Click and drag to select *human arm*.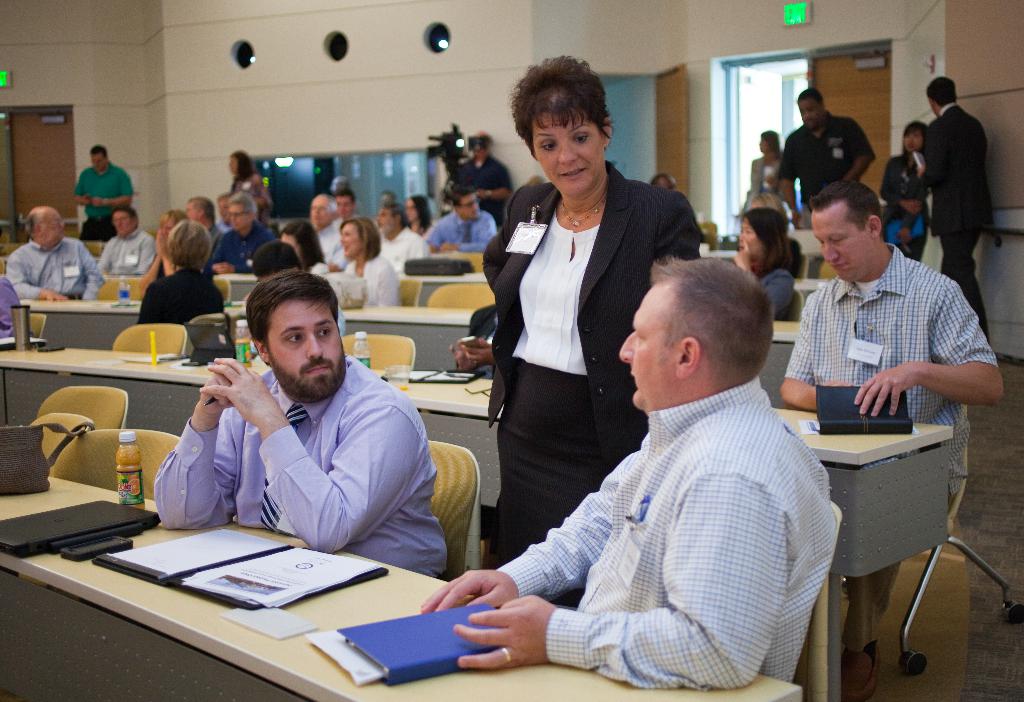
Selection: <box>454,473,783,687</box>.
